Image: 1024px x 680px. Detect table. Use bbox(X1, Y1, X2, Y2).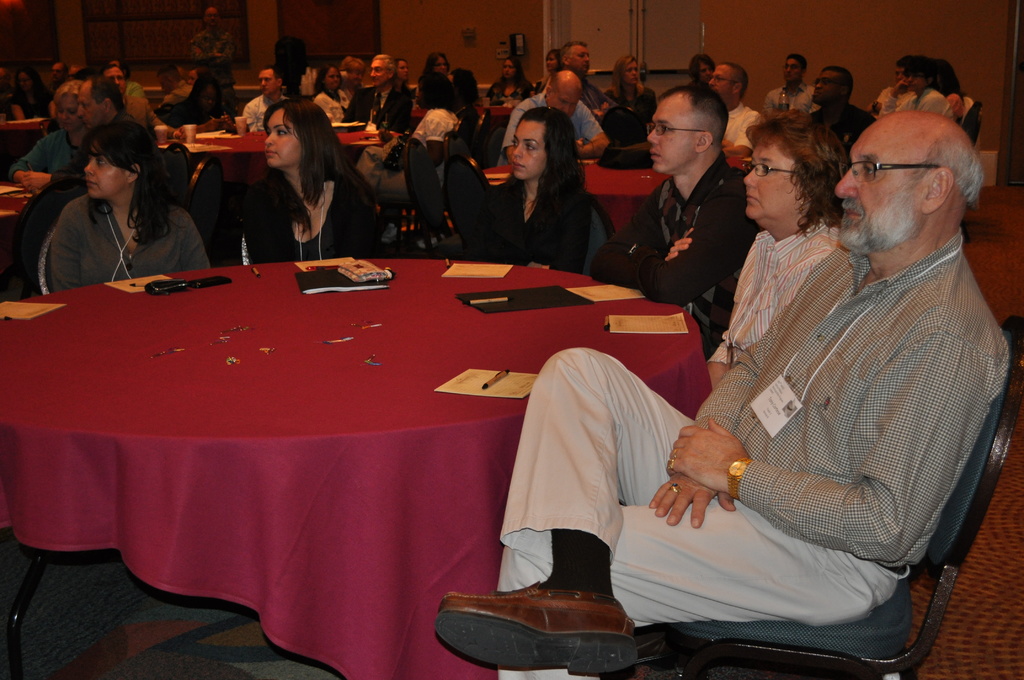
bbox(0, 112, 45, 172).
